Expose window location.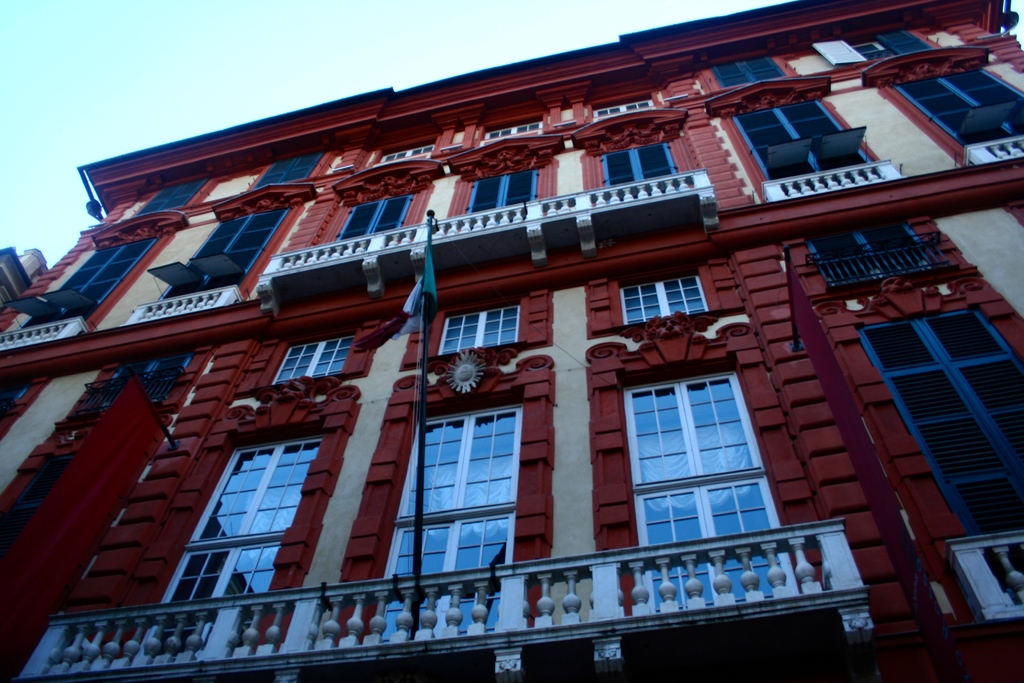
Exposed at region(0, 377, 31, 425).
